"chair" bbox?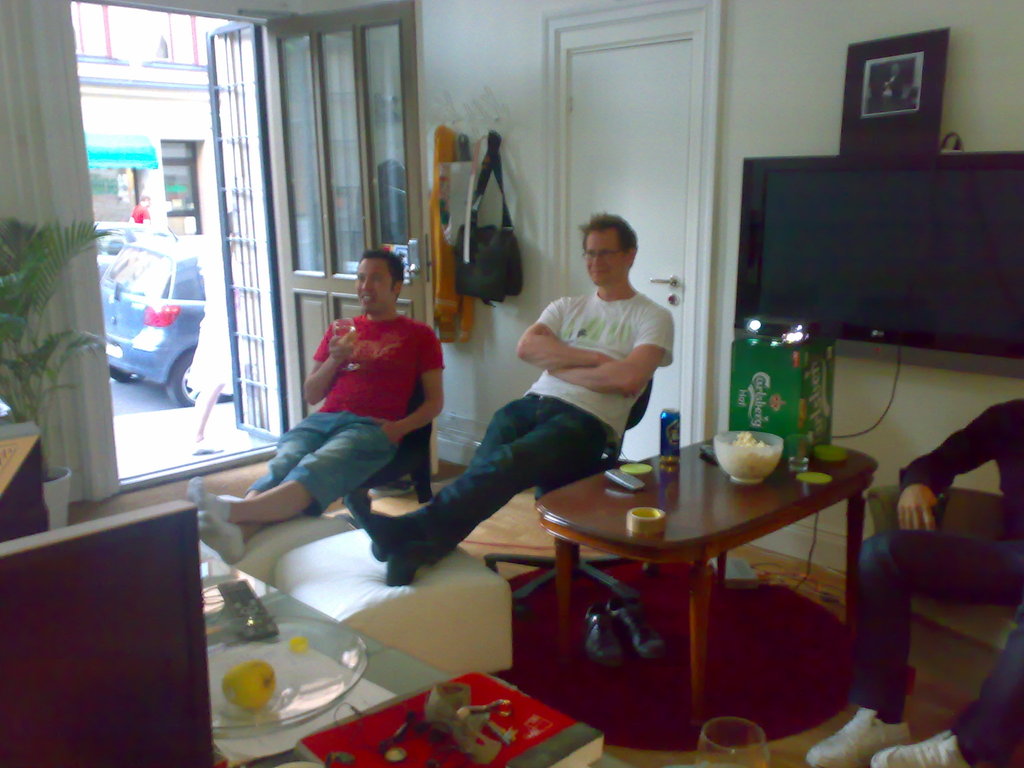
[x1=865, y1=483, x2=1023, y2=695]
